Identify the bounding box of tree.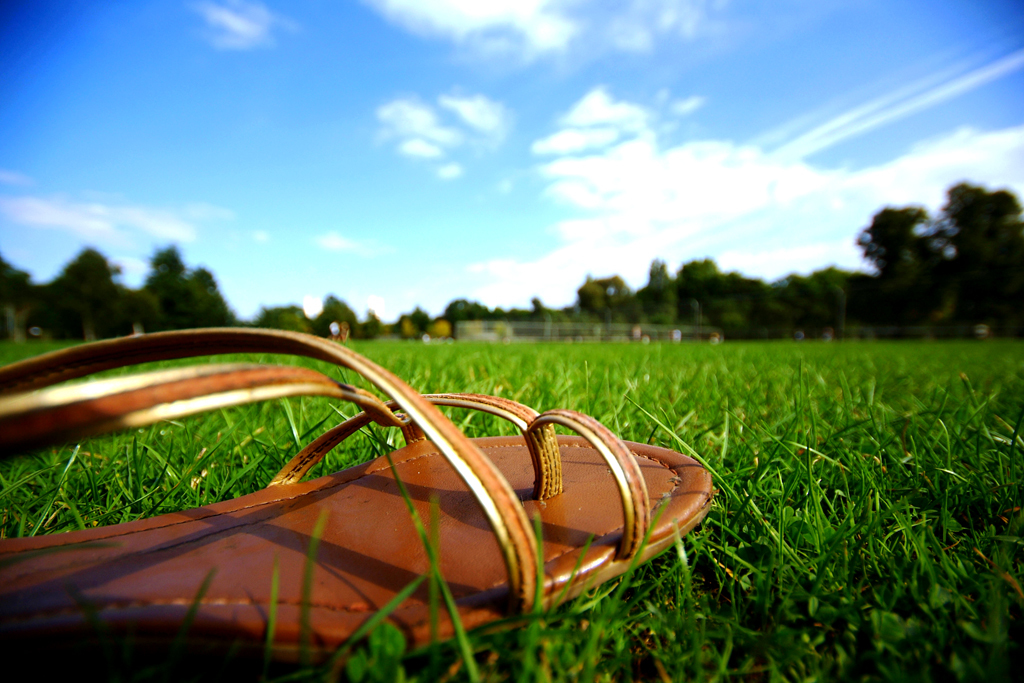
box=[394, 307, 438, 340].
